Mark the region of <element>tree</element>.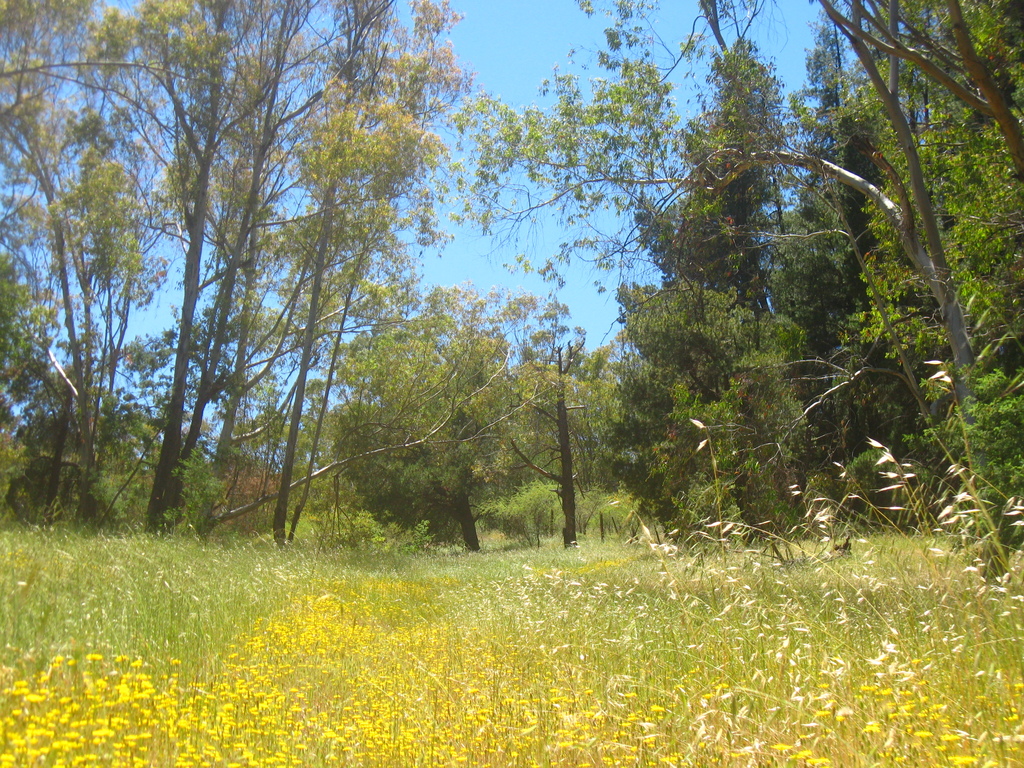
Region: select_region(0, 0, 506, 549).
